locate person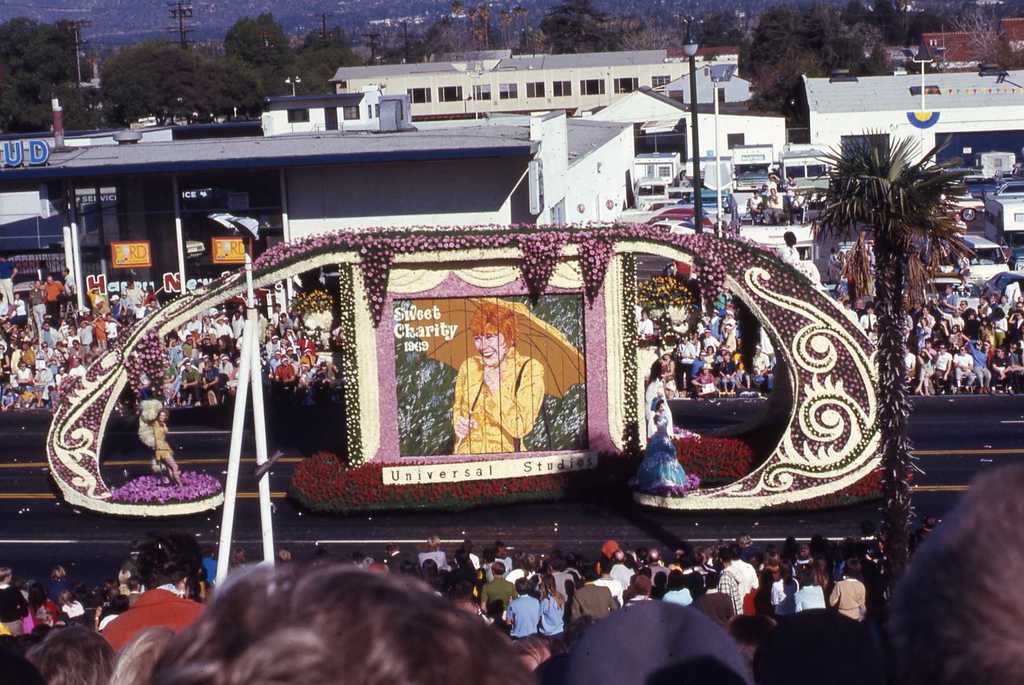
758/182/767/198
